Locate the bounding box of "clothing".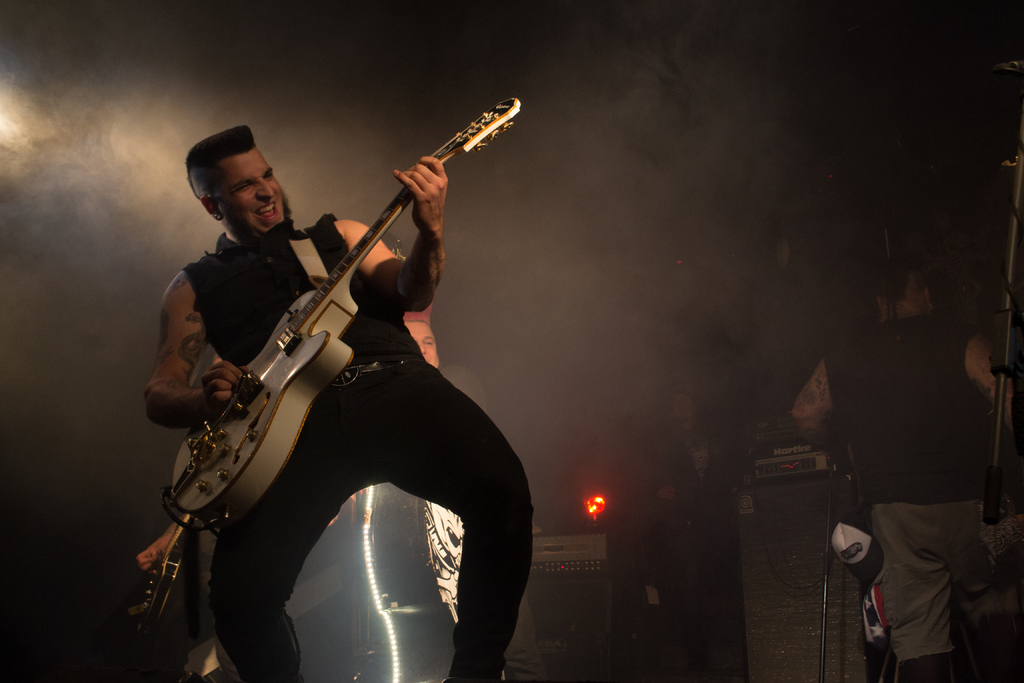
Bounding box: (438, 361, 488, 418).
